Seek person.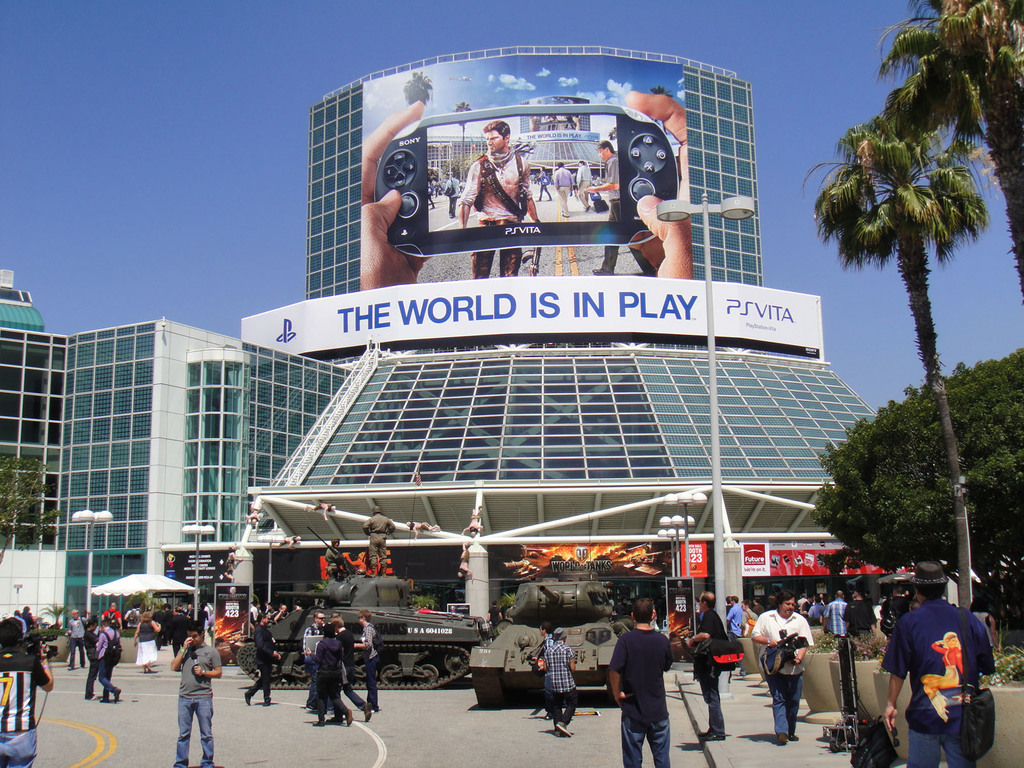
166:633:223:767.
